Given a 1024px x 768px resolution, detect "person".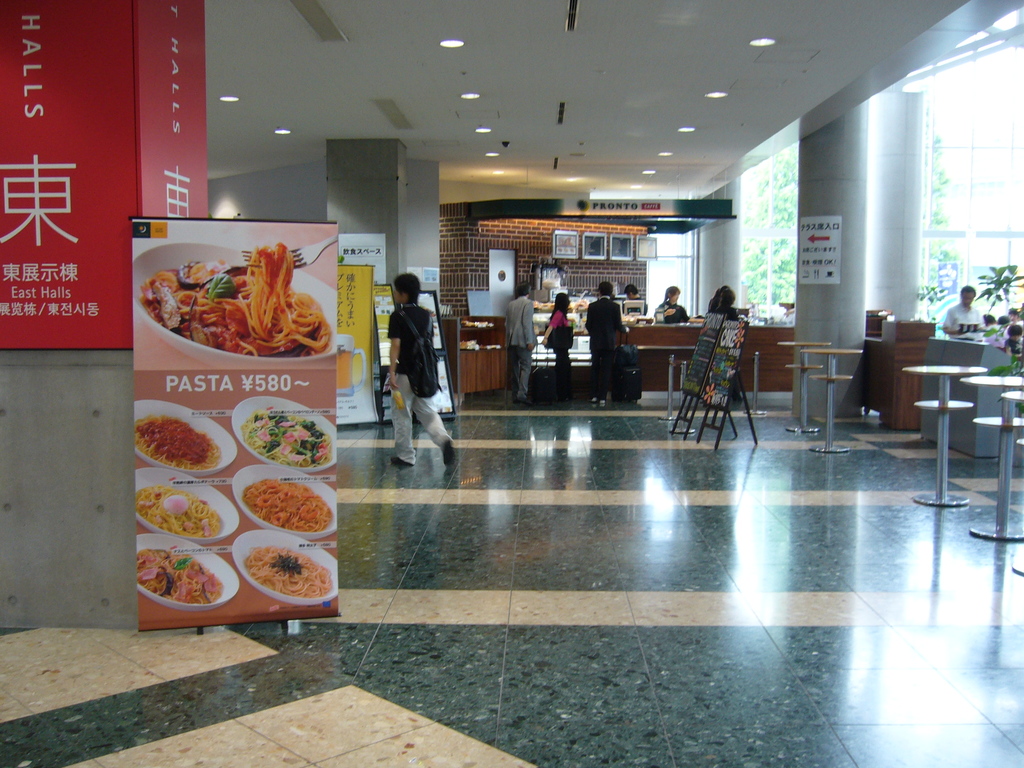
(589,278,621,405).
